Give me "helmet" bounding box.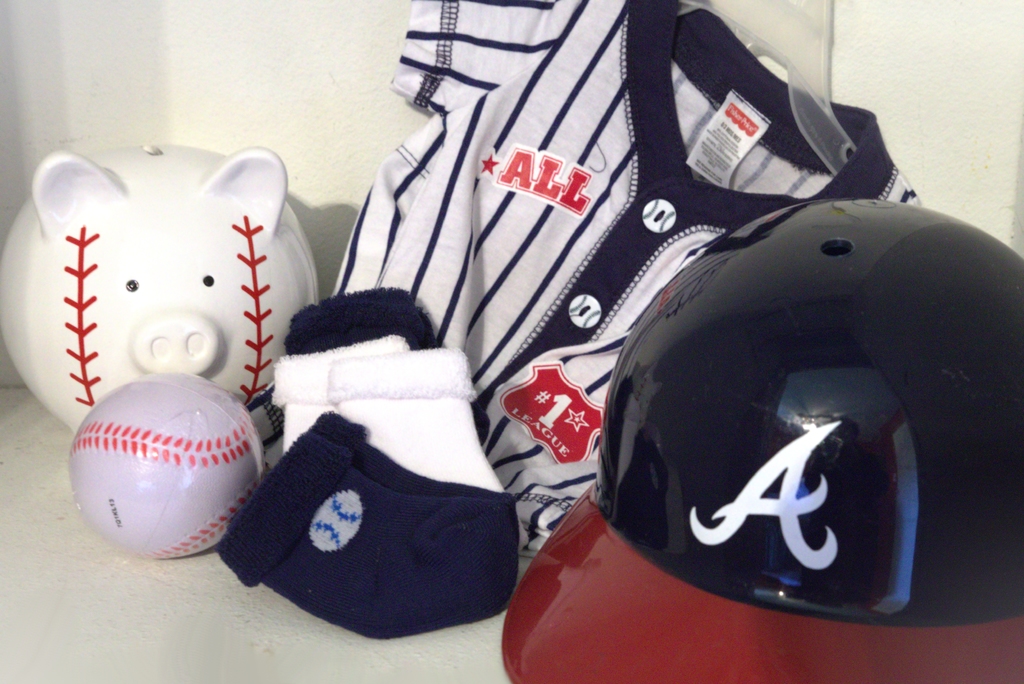
pyautogui.locateOnScreen(602, 205, 993, 653).
